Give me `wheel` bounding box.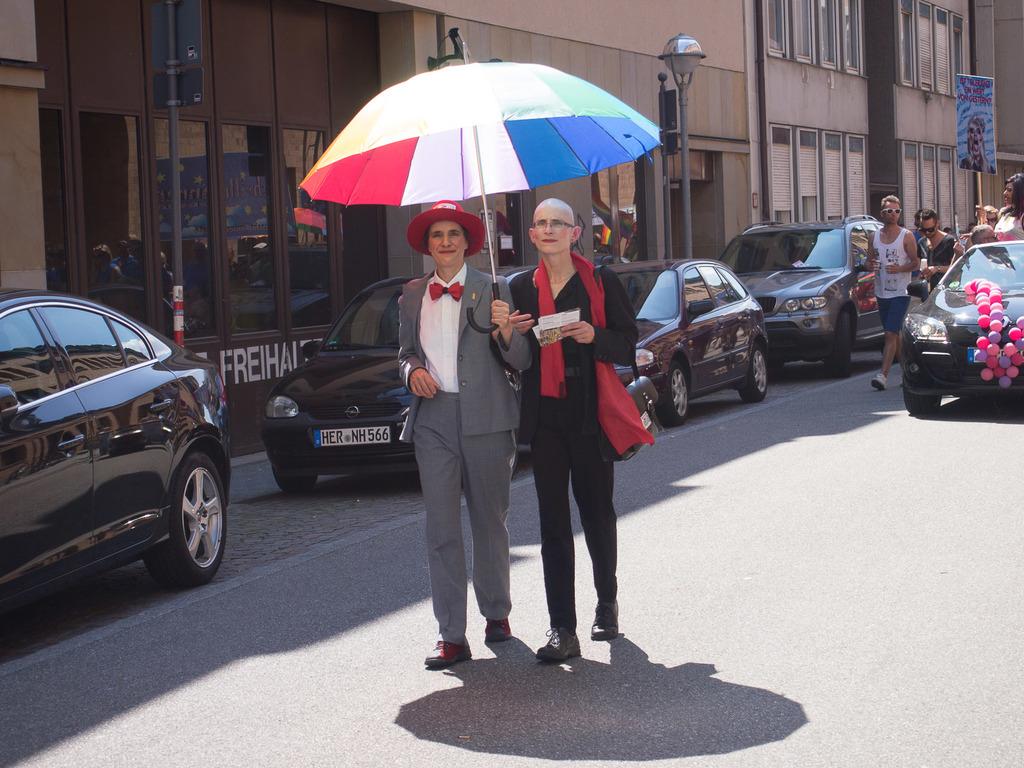
l=512, t=428, r=518, b=479.
